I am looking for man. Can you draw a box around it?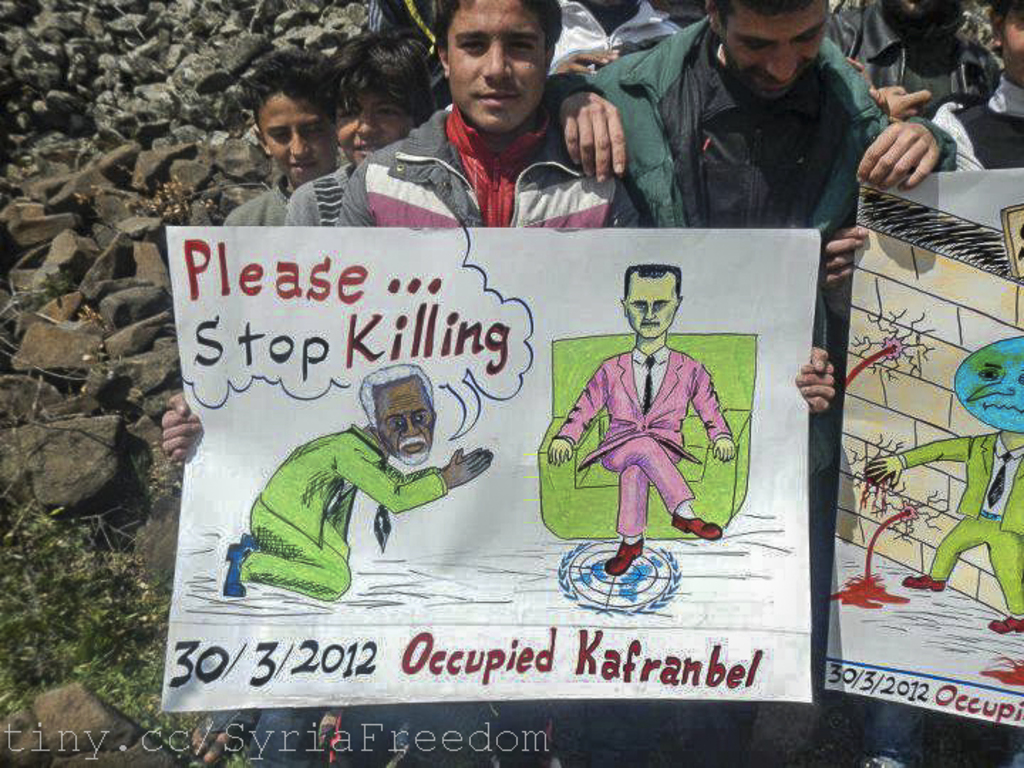
Sure, the bounding box is (220,364,496,597).
